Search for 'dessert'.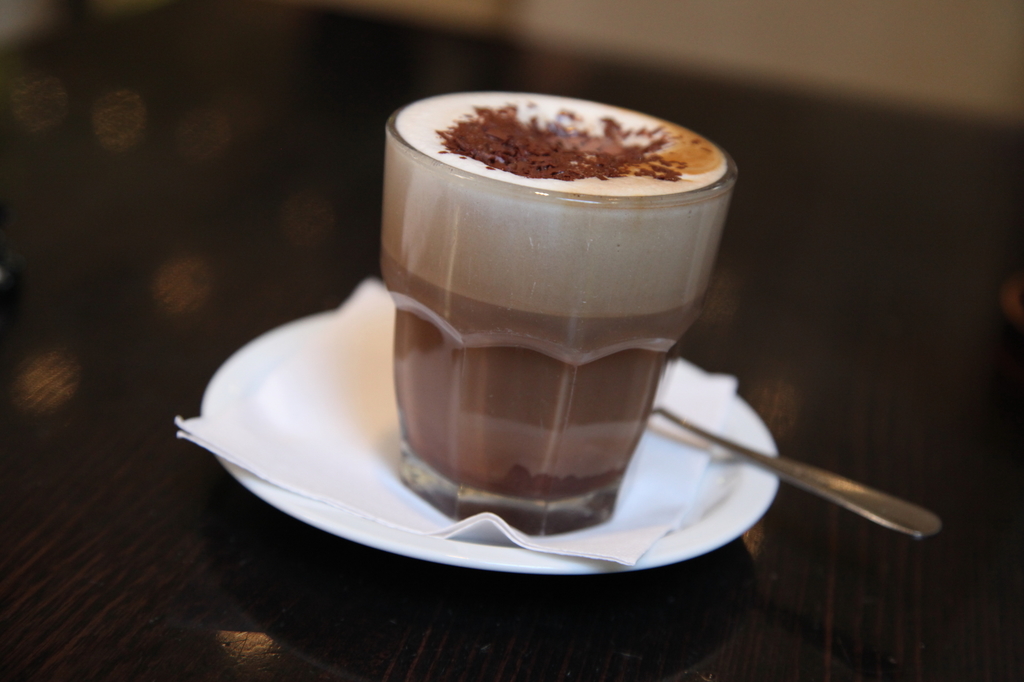
Found at 360 118 775 519.
